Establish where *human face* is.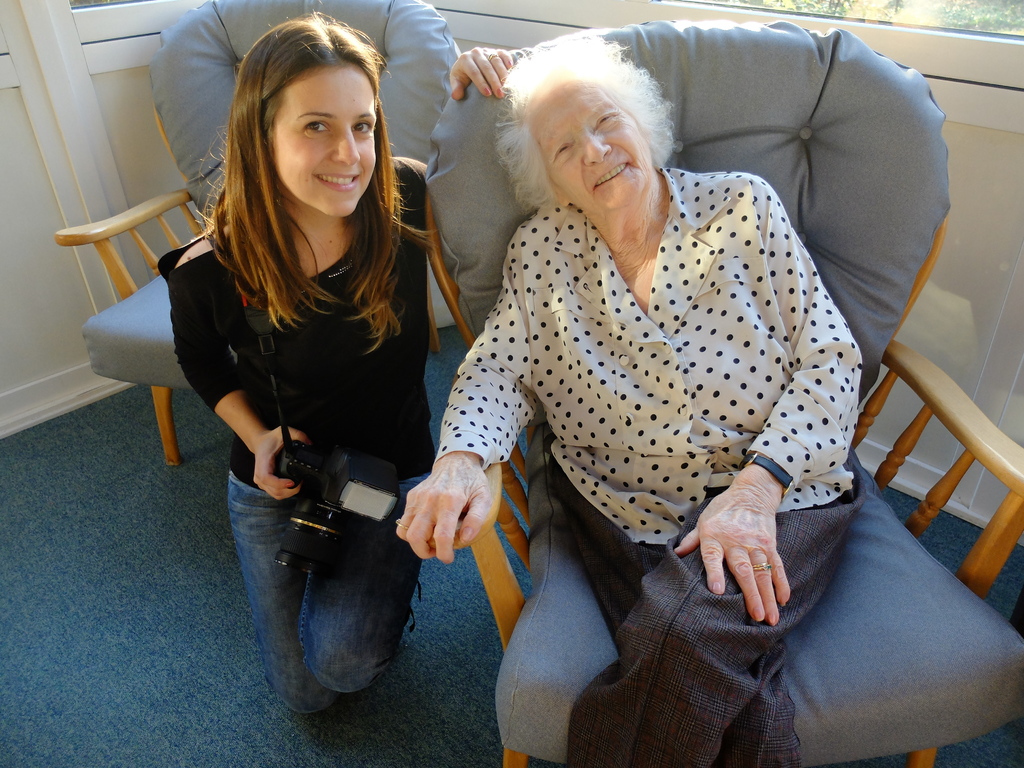
Established at x1=529, y1=99, x2=652, y2=212.
